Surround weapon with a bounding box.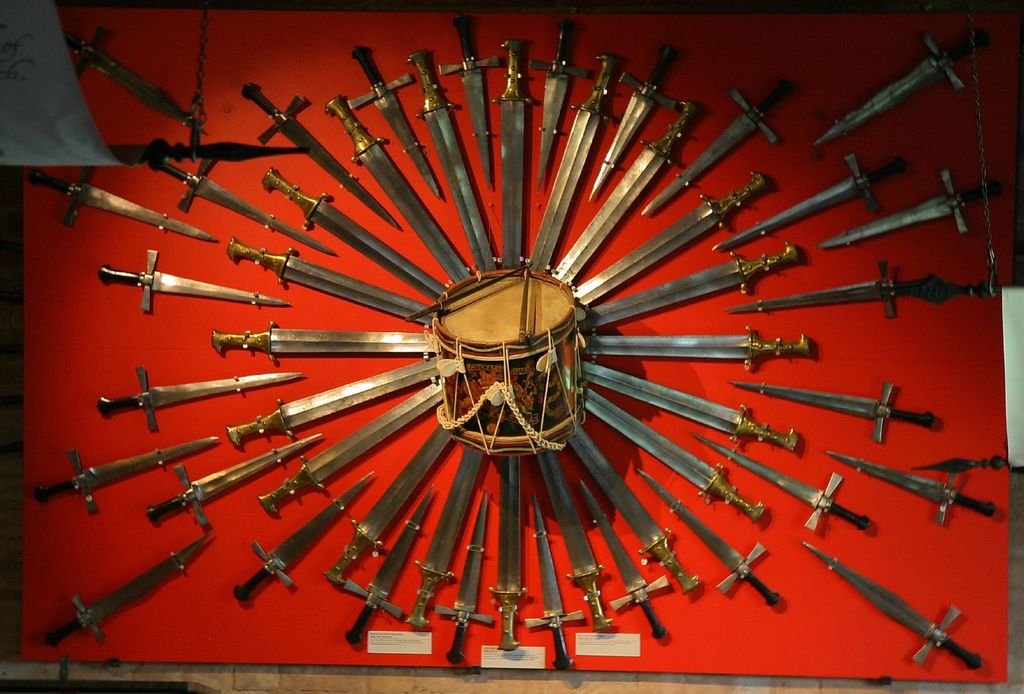
l=479, t=452, r=529, b=650.
